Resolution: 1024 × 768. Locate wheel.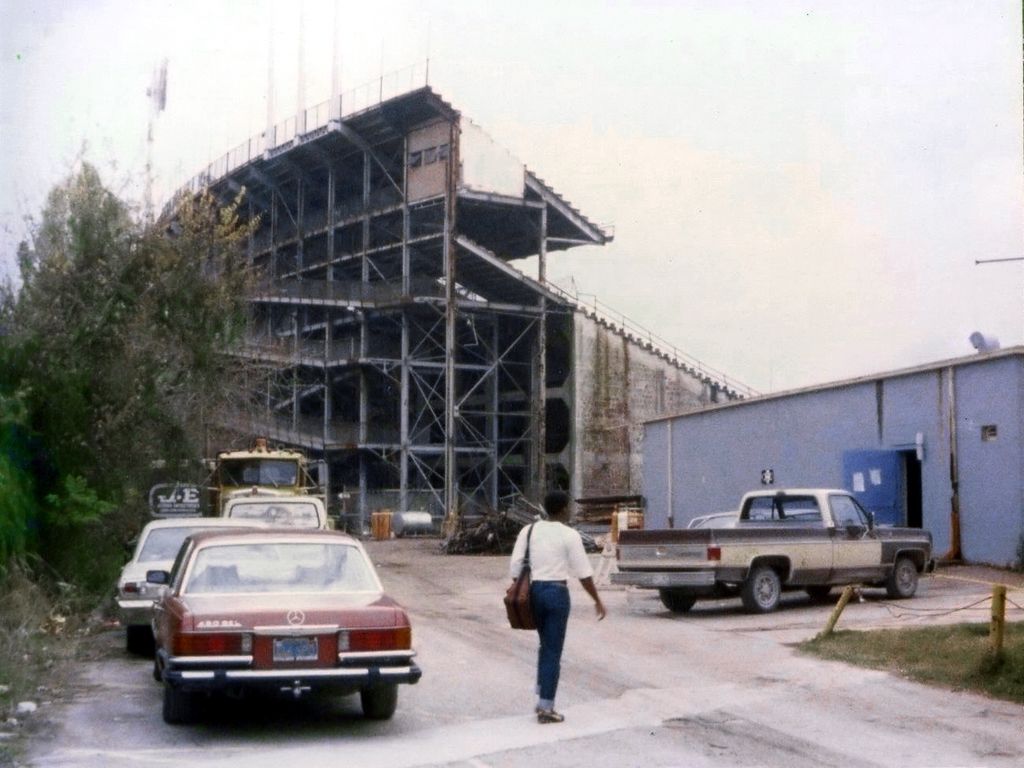
[left=888, top=557, right=923, bottom=600].
